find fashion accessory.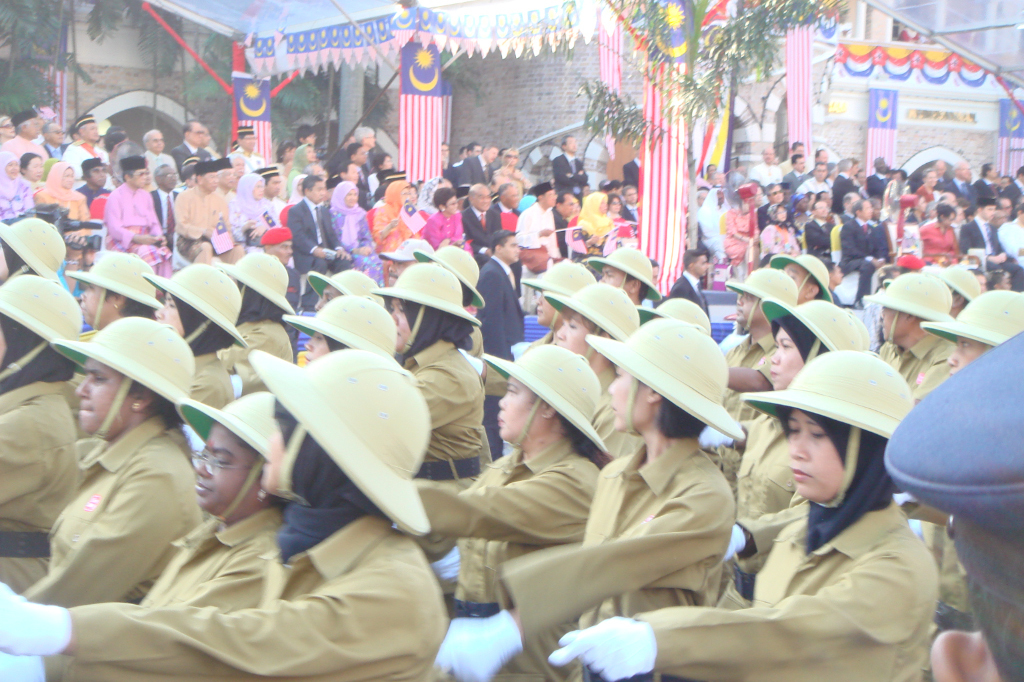
bbox(413, 243, 487, 308).
